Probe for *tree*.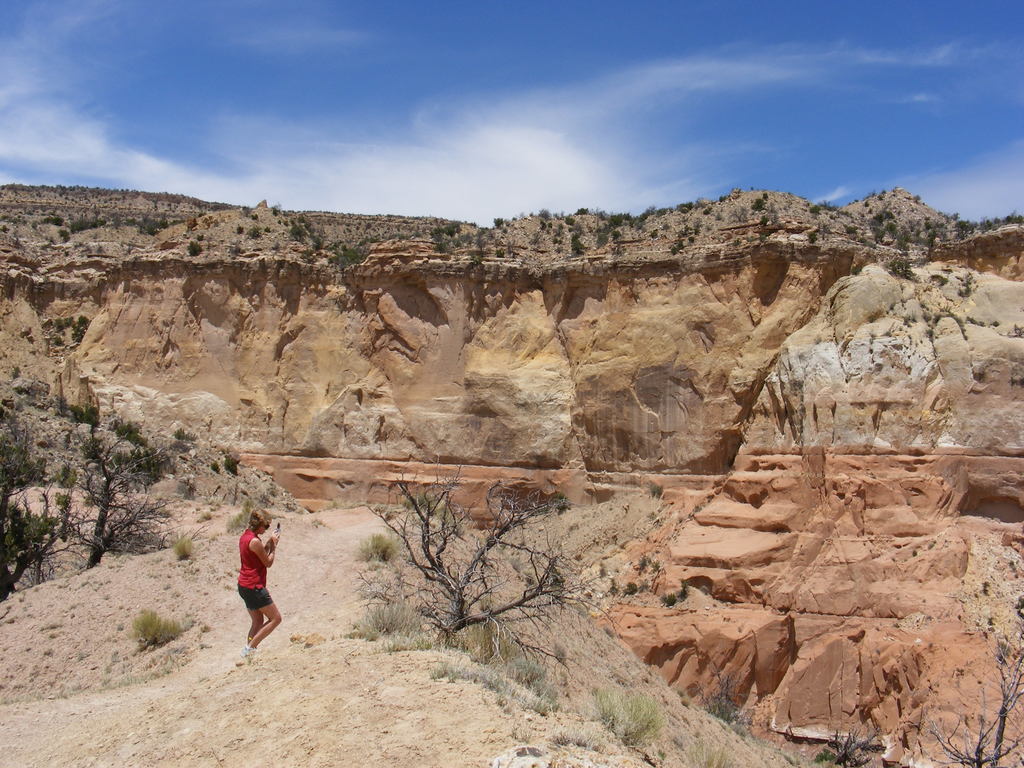
Probe result: <region>0, 422, 75, 591</region>.
